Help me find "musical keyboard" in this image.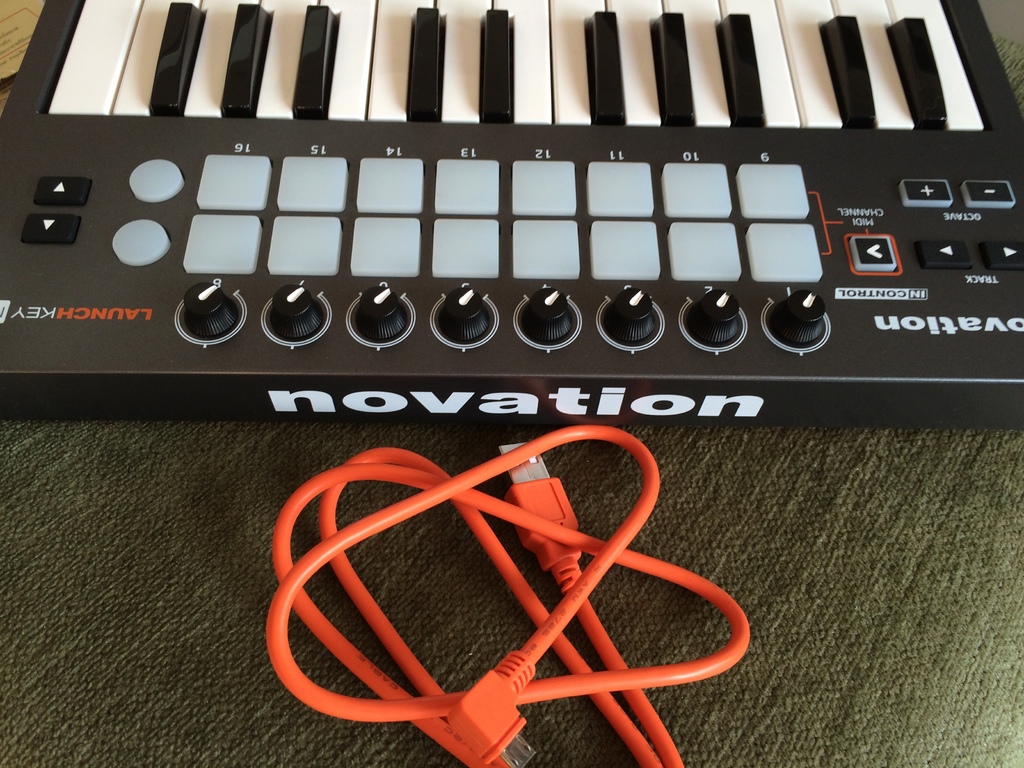
Found it: 0/46/1000/403.
